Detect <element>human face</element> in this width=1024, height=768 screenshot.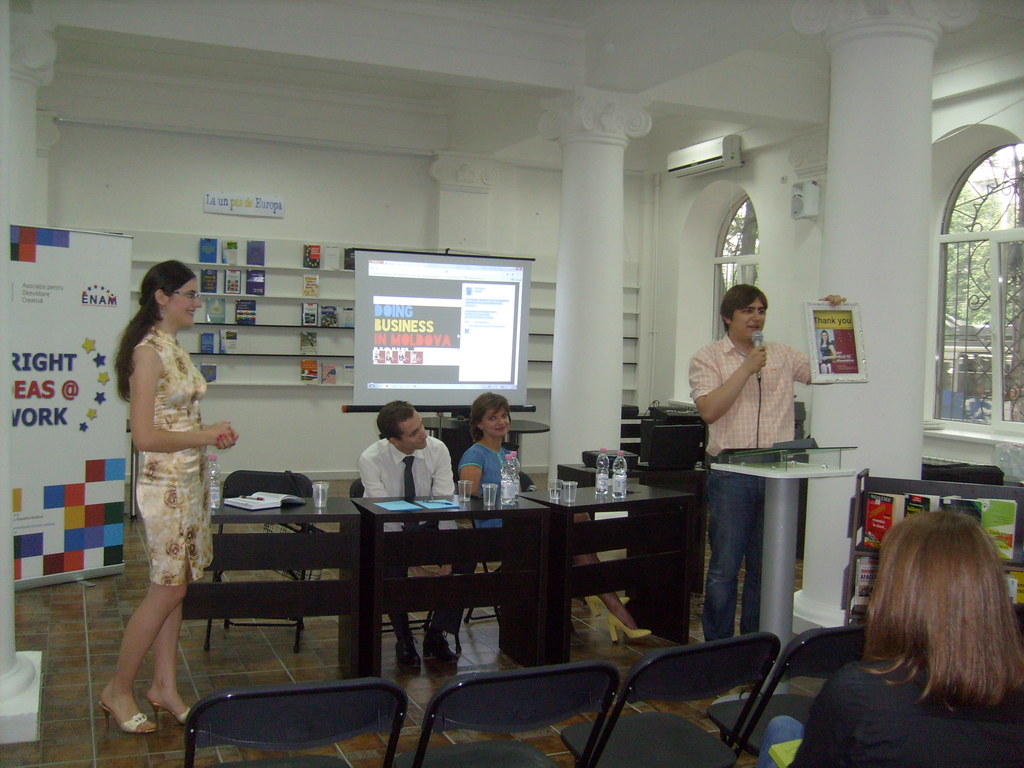
Detection: bbox=[166, 280, 201, 329].
